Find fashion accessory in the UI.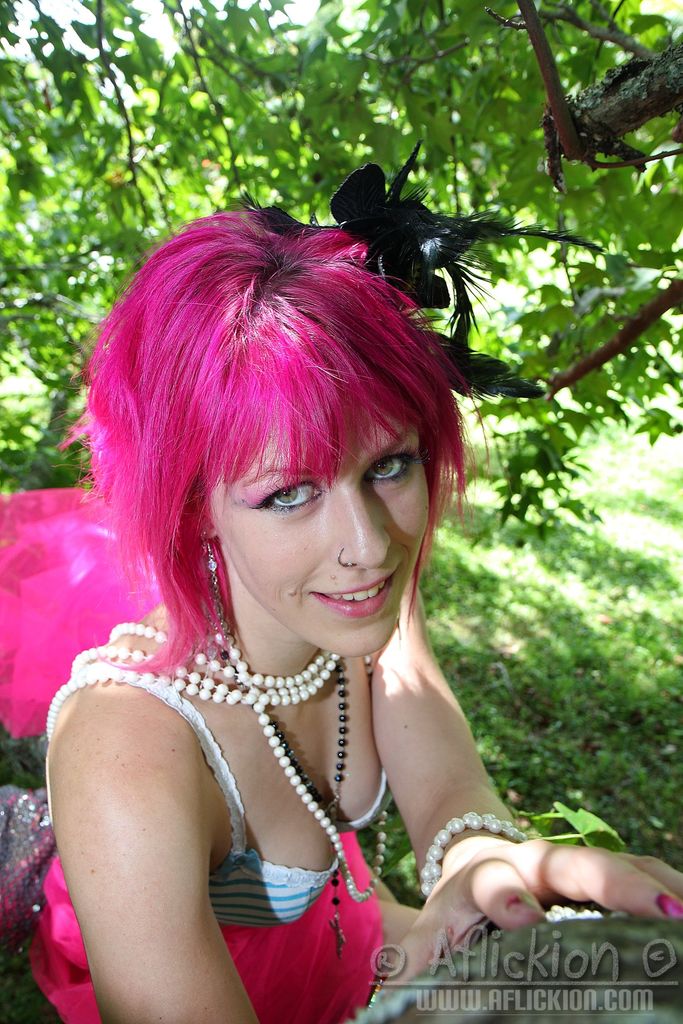
UI element at rect(206, 536, 230, 660).
